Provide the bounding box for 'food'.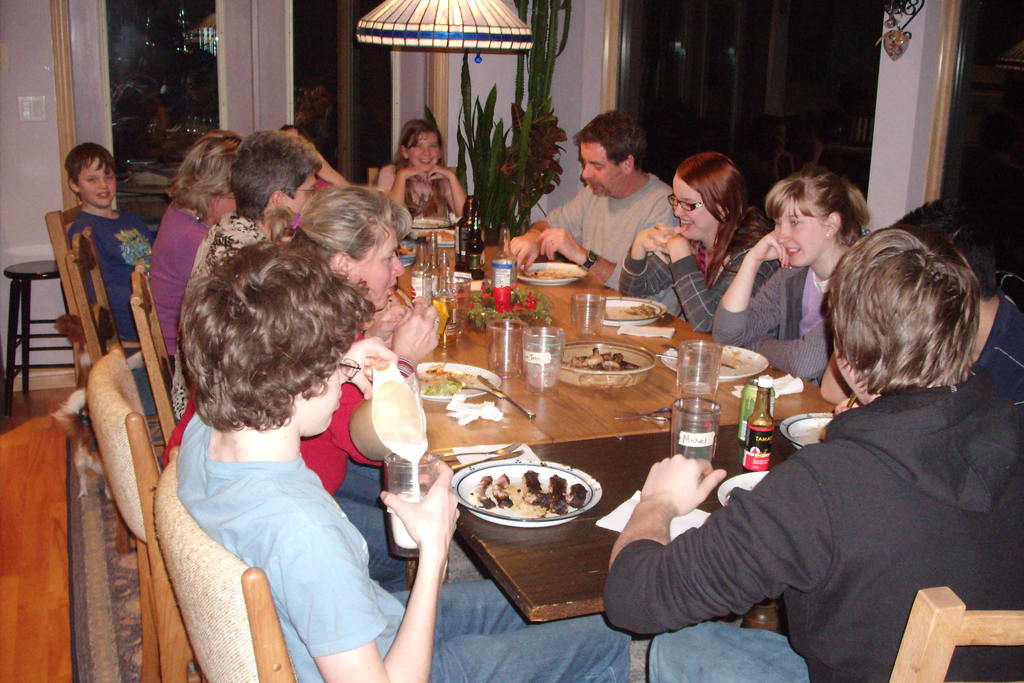
rect(569, 349, 641, 370).
